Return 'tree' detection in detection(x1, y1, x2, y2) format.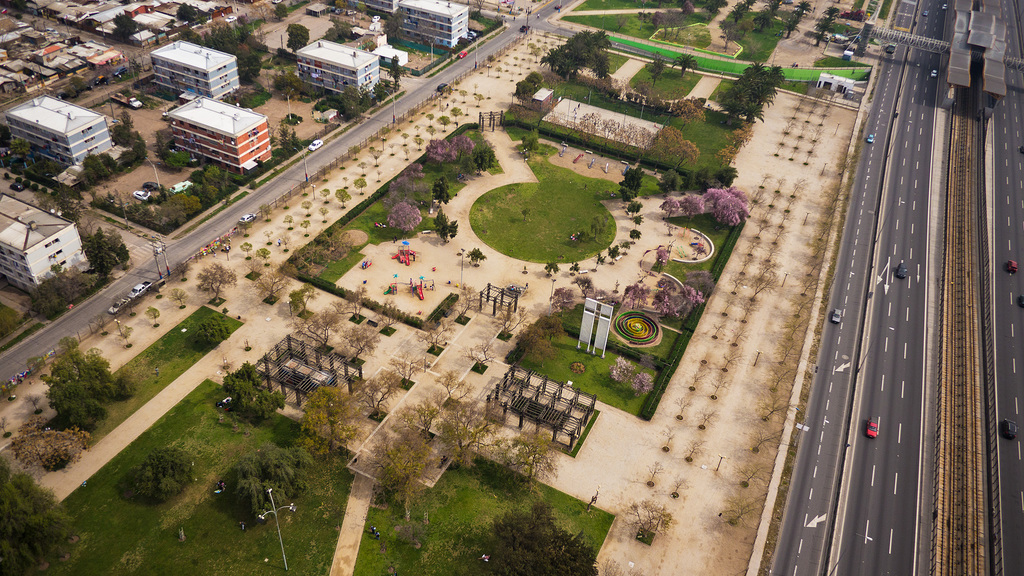
detection(388, 344, 426, 387).
